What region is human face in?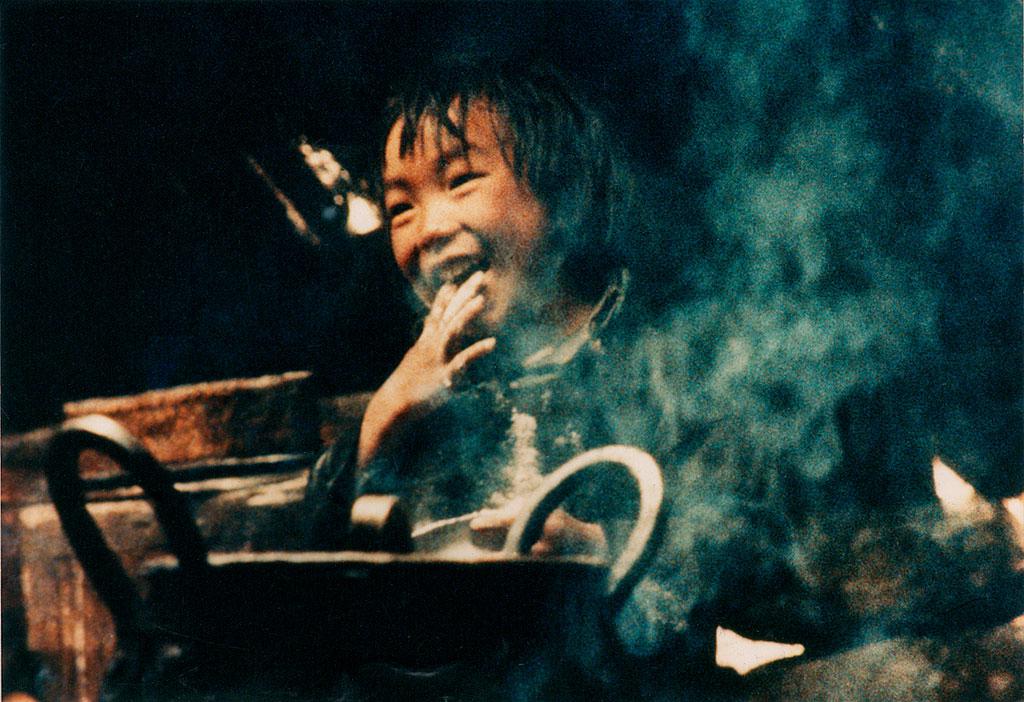
(x1=393, y1=86, x2=560, y2=335).
